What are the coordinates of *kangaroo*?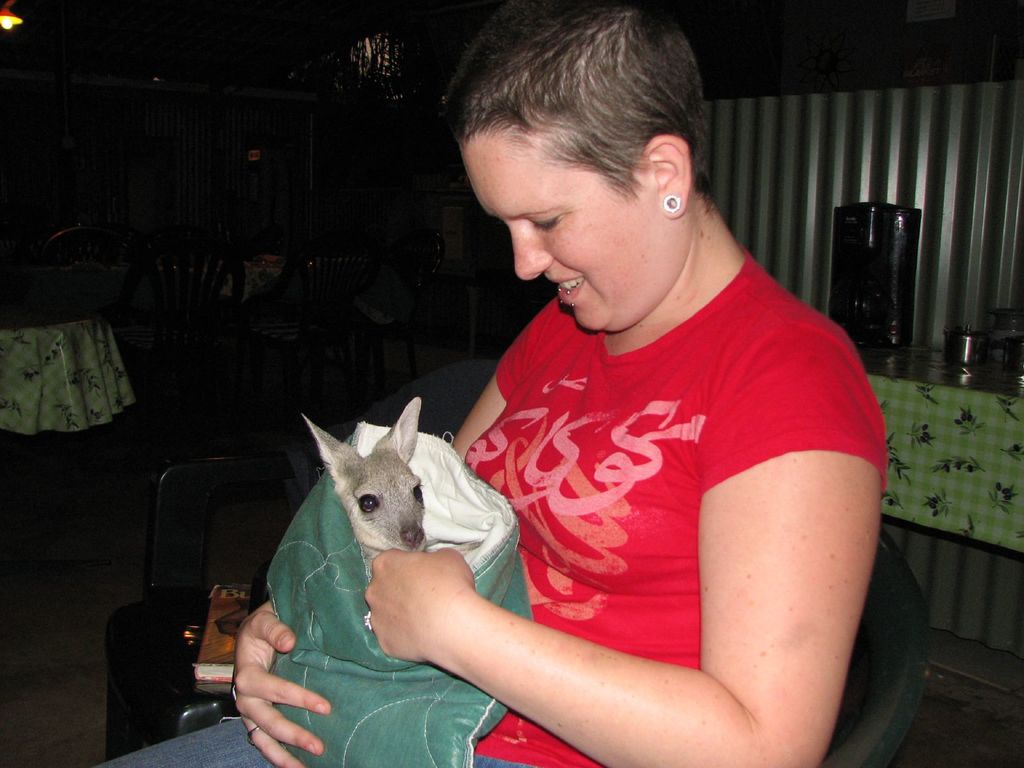
box=[299, 396, 435, 565].
